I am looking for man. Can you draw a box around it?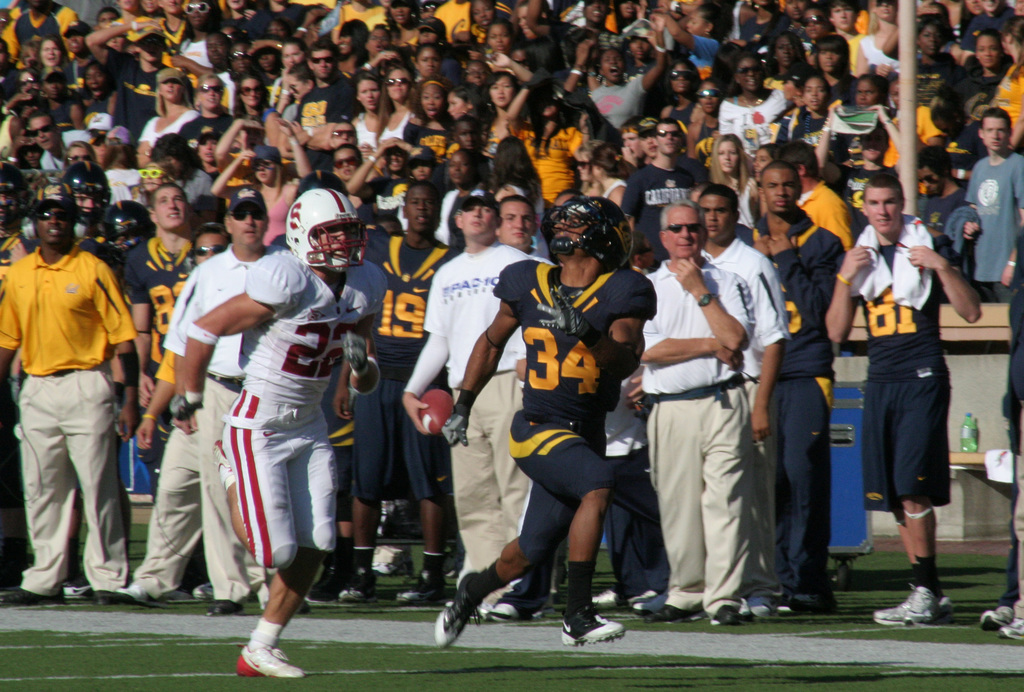
Sure, the bounding box is <region>397, 189, 548, 626</region>.
